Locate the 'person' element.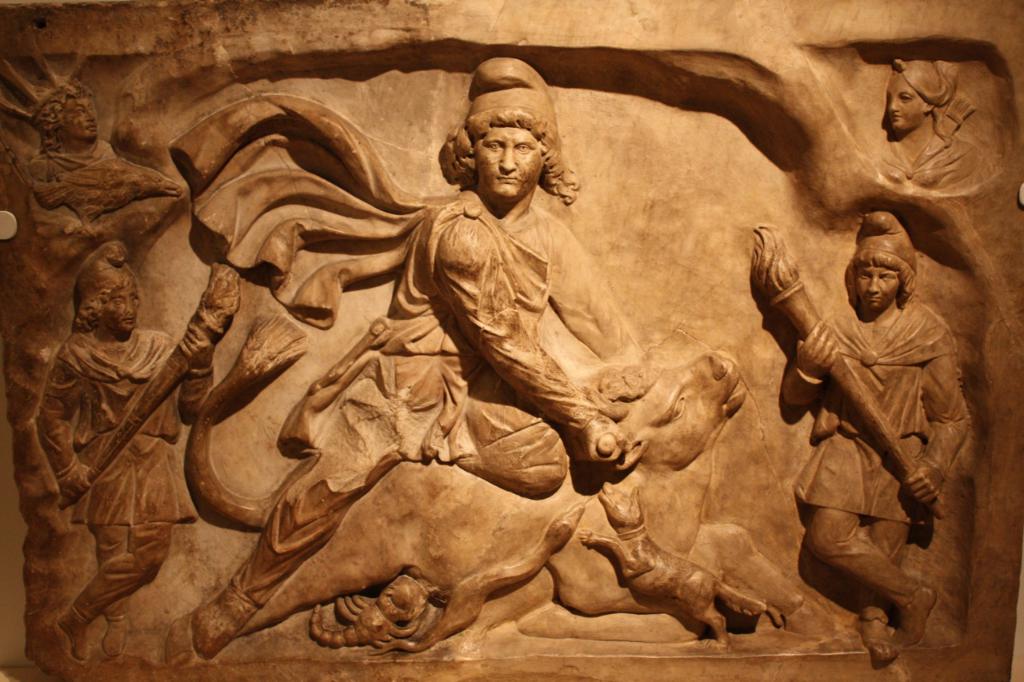
Element bbox: rect(762, 155, 982, 668).
